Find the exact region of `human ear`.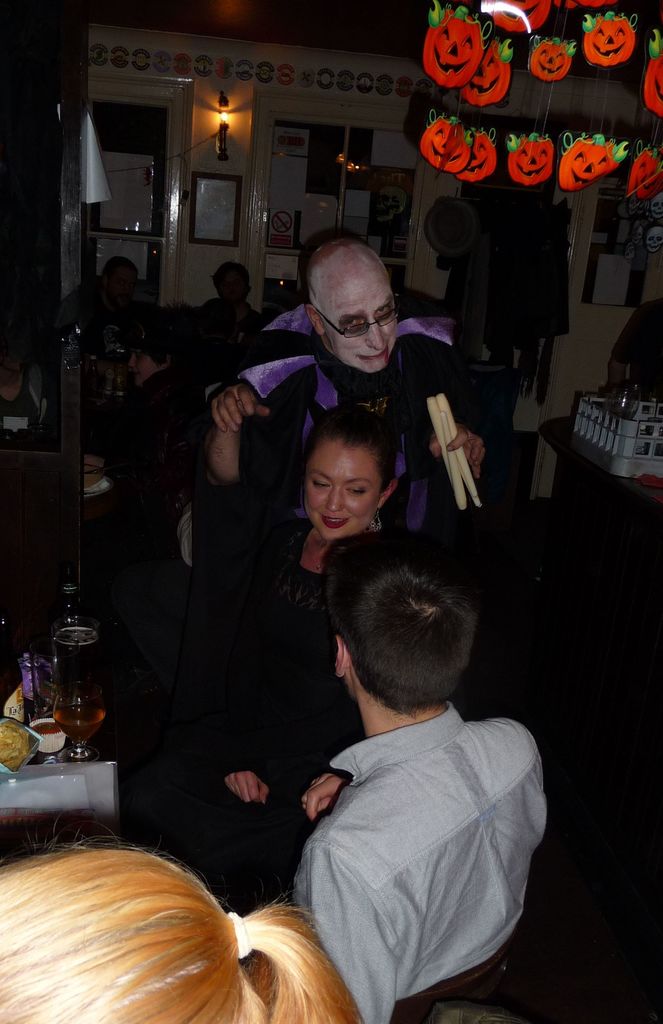
Exact region: 336/632/350/674.
